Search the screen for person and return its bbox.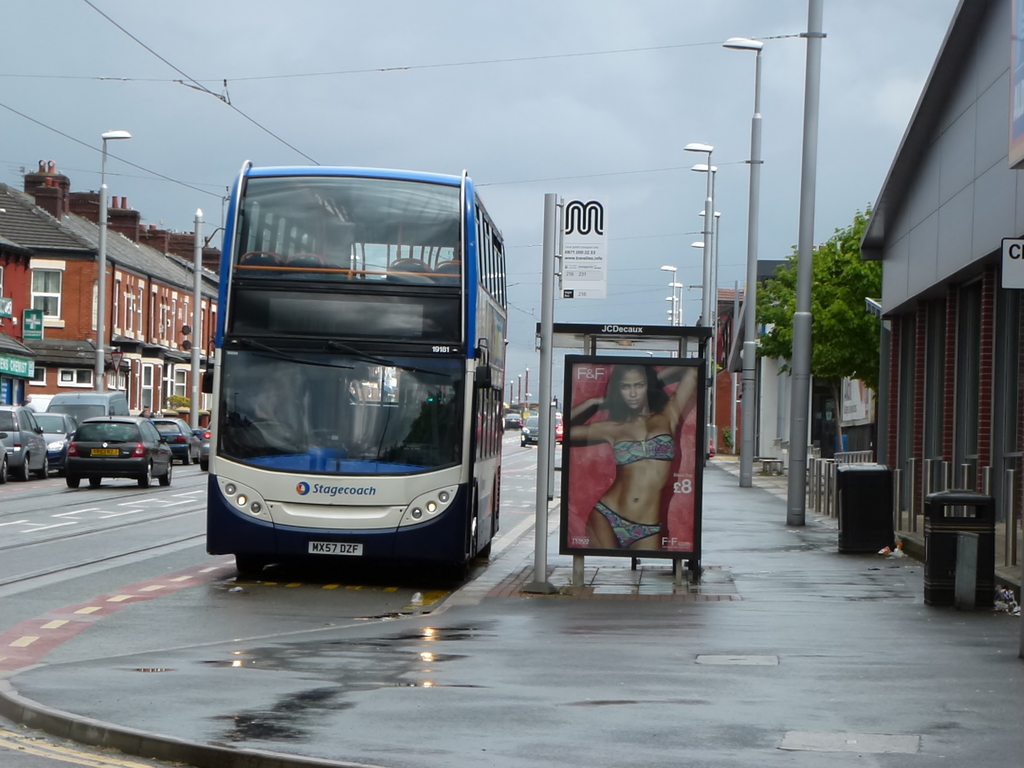
Found: 568, 358, 696, 550.
